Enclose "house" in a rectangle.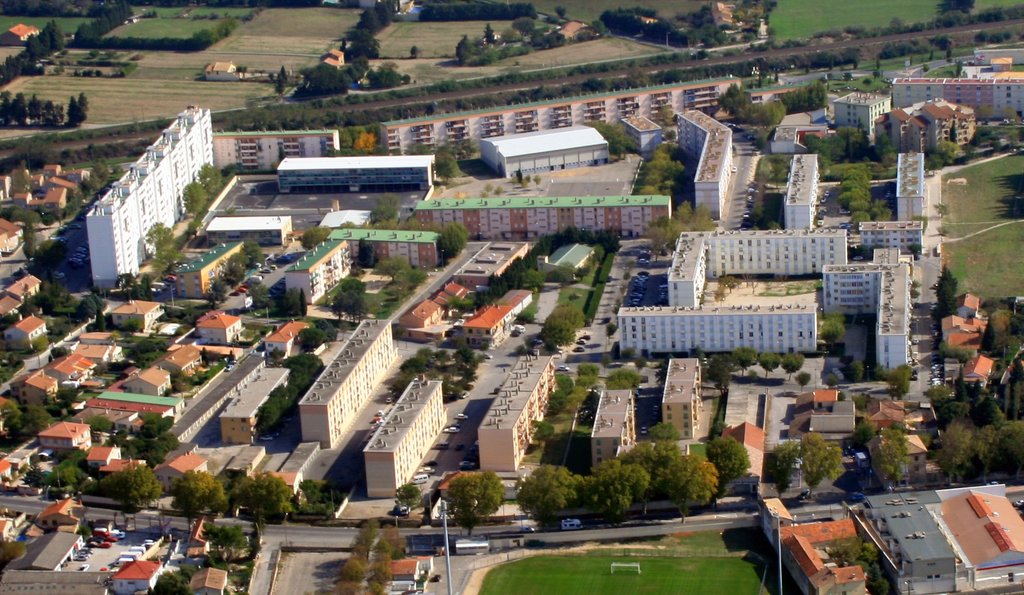
x1=122 y1=362 x2=174 y2=400.
